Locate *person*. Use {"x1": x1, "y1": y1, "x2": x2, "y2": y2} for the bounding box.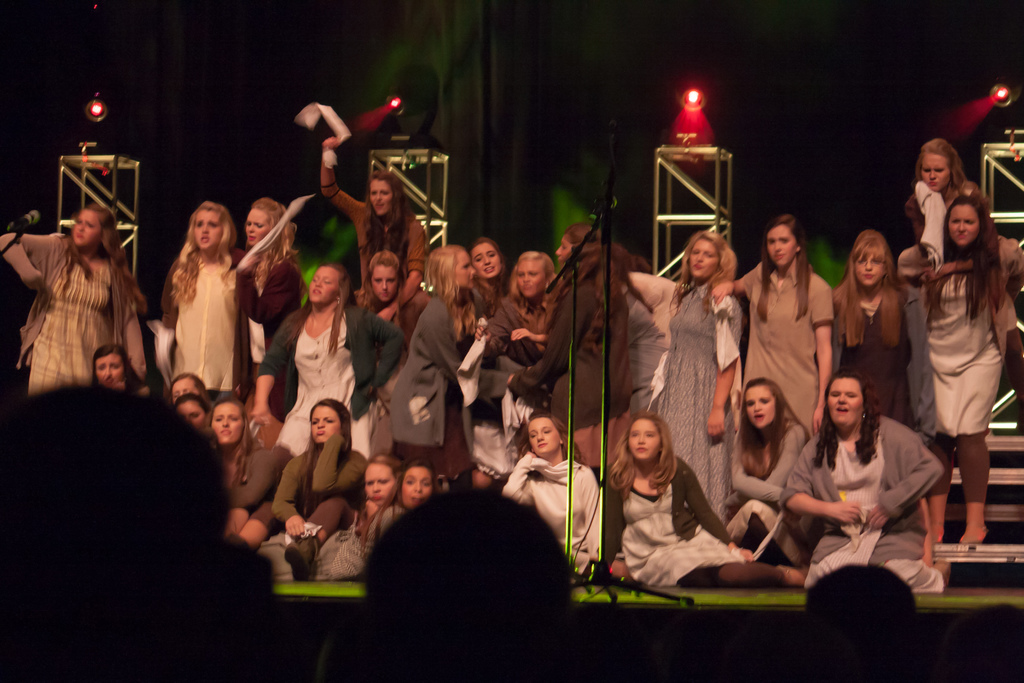
{"x1": 500, "y1": 416, "x2": 598, "y2": 589}.
